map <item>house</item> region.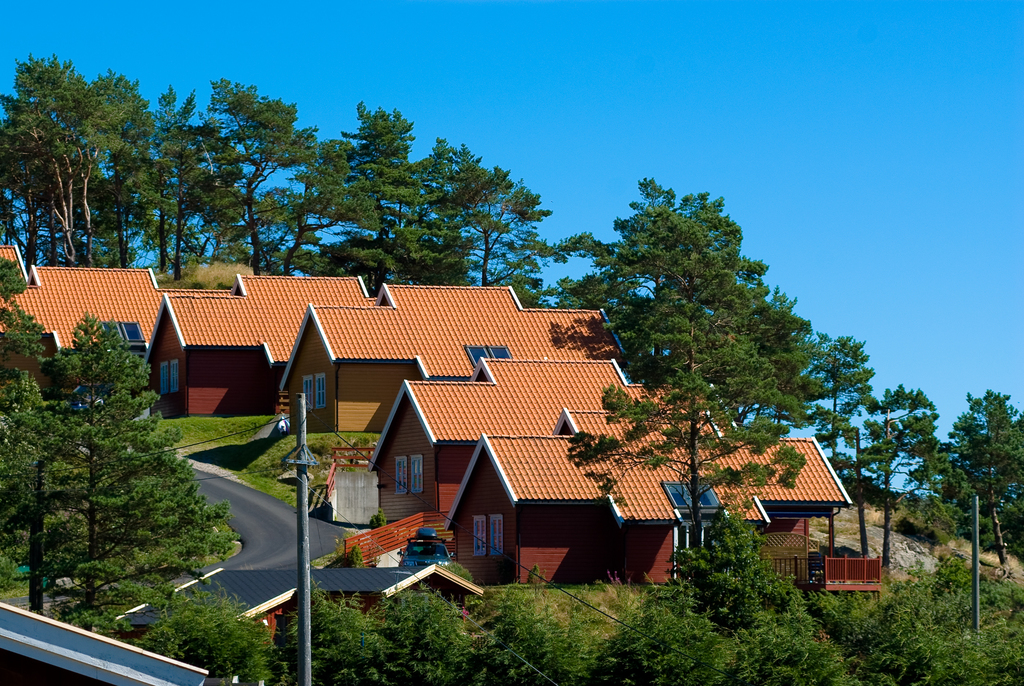
Mapped to 0,247,232,425.
